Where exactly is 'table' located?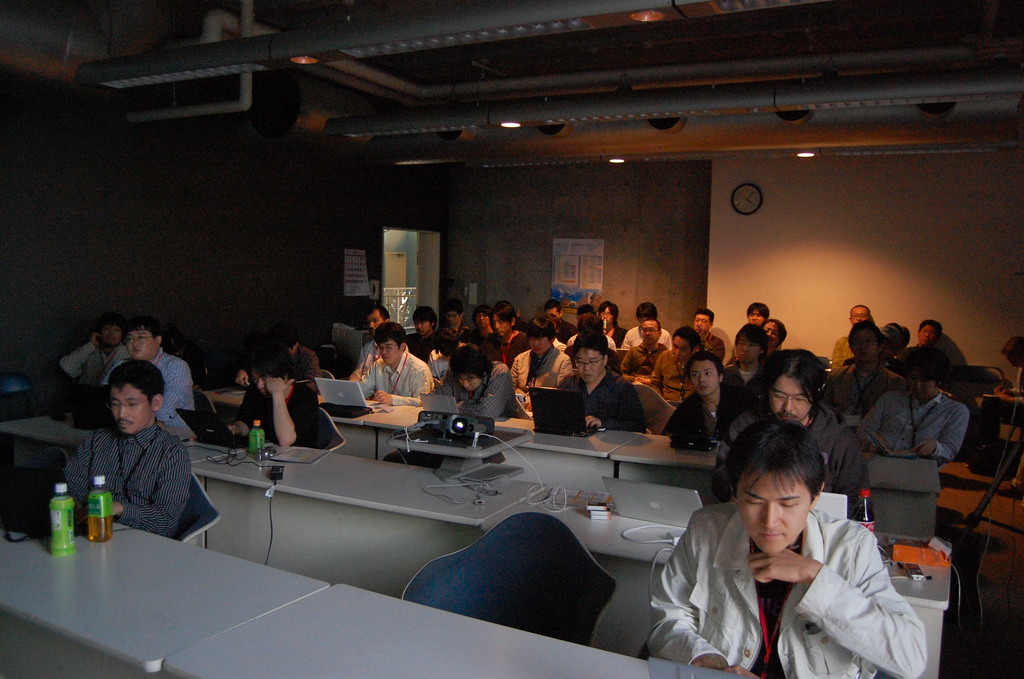
Its bounding box is [x1=215, y1=386, x2=941, y2=544].
